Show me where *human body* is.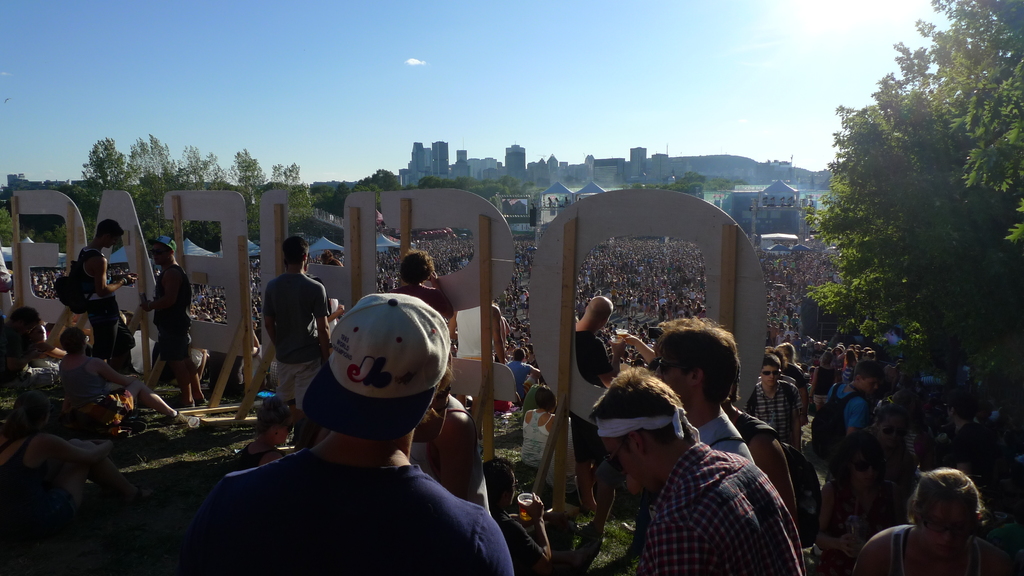
*human body* is at [left=137, top=257, right=209, bottom=412].
